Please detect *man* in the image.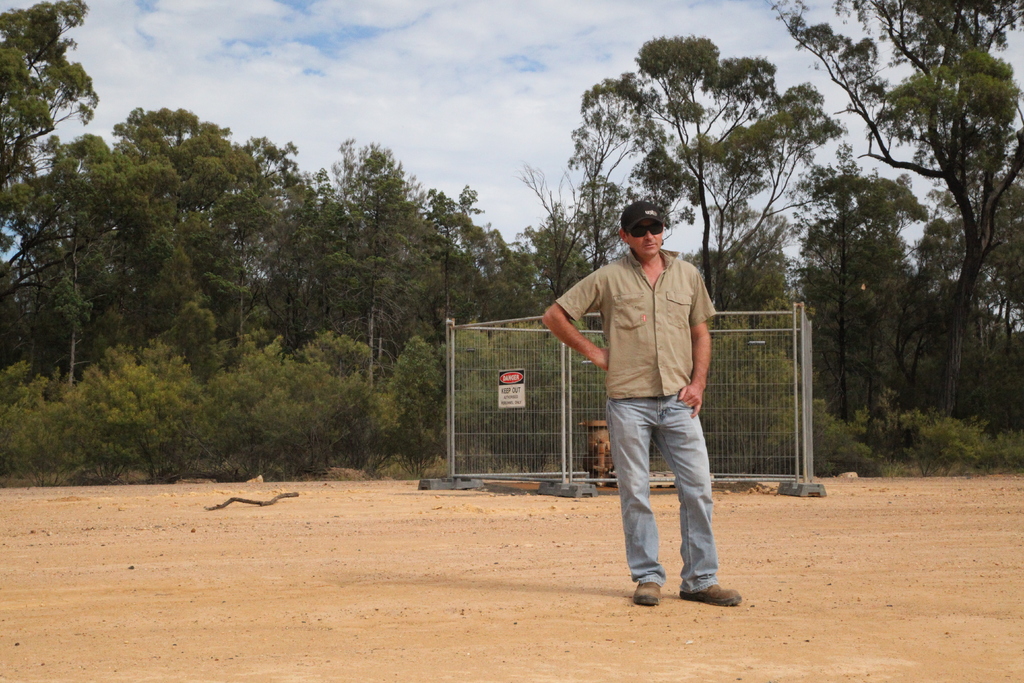
{"x1": 563, "y1": 213, "x2": 735, "y2": 606}.
